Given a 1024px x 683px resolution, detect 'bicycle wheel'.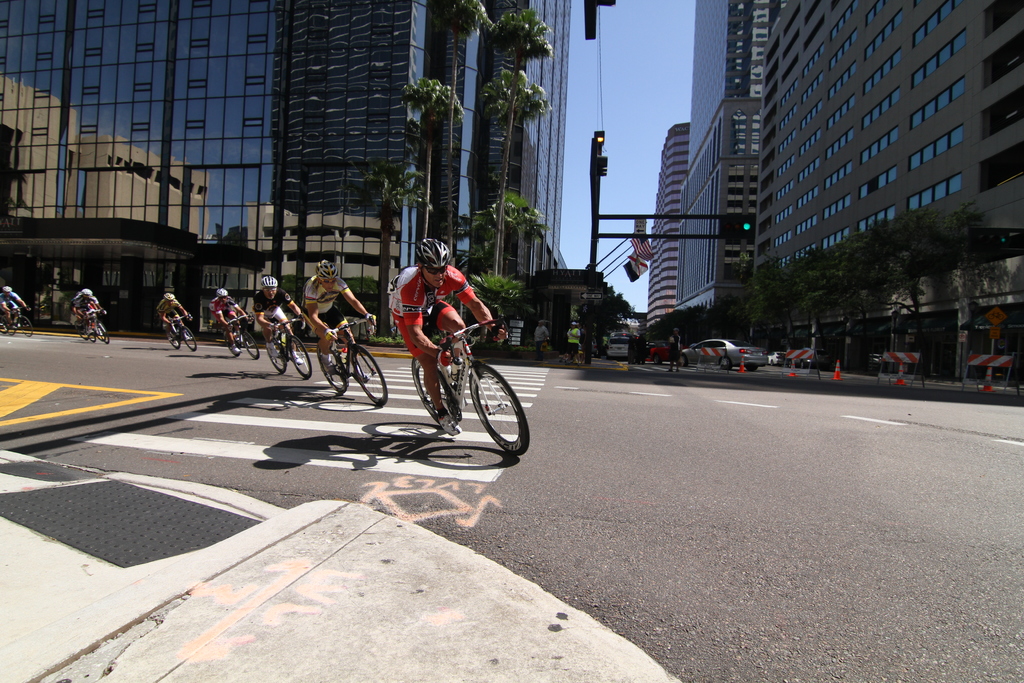
Rect(467, 363, 531, 456).
